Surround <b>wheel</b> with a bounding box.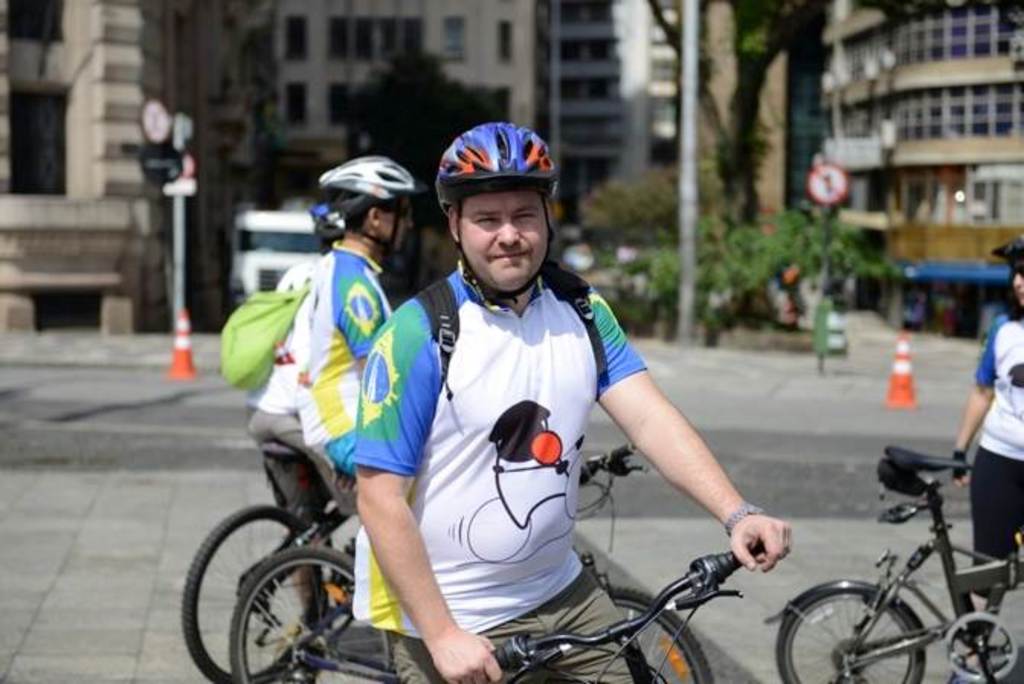
(x1=227, y1=548, x2=394, y2=682).
